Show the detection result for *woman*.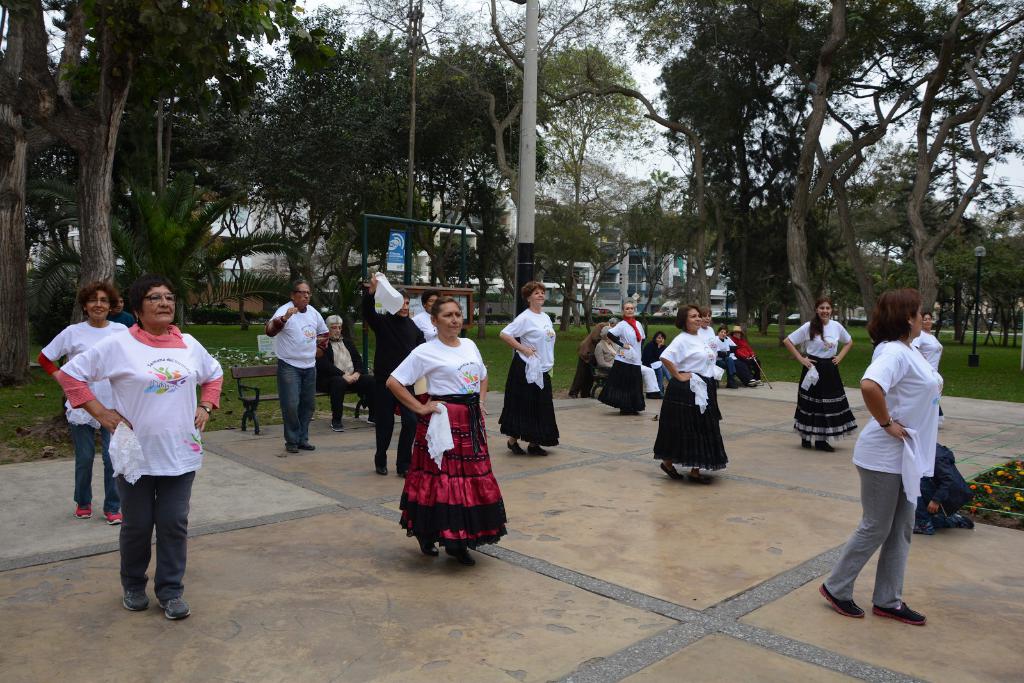
[834, 293, 954, 631].
